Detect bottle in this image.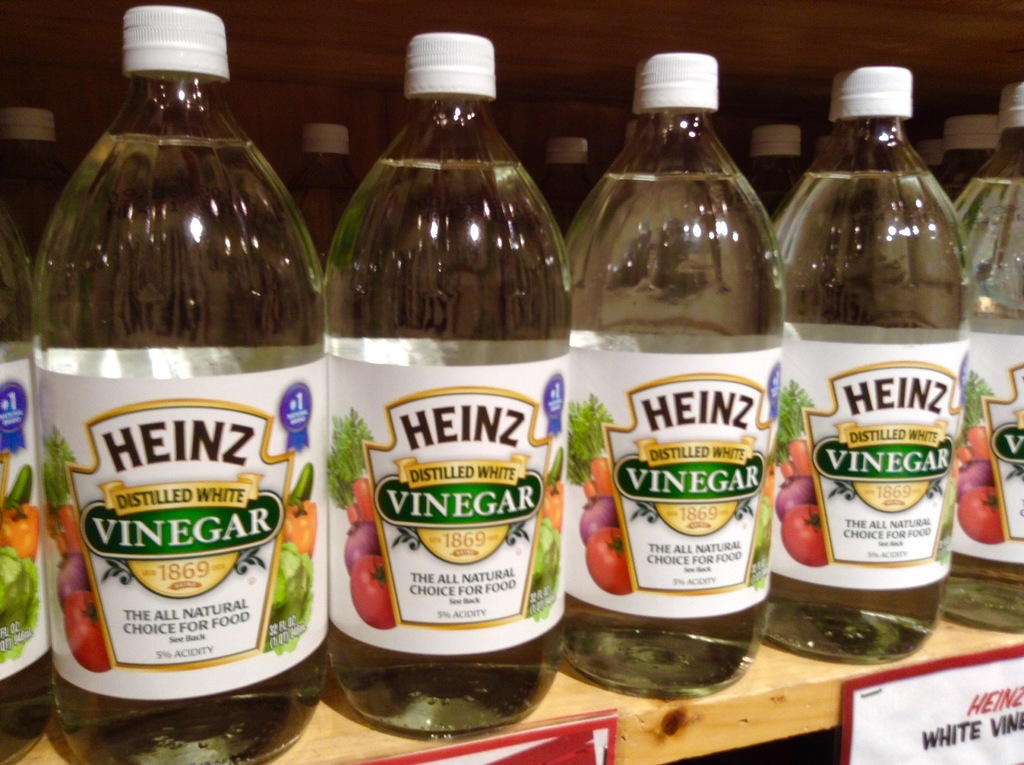
Detection: Rect(781, 62, 960, 662).
